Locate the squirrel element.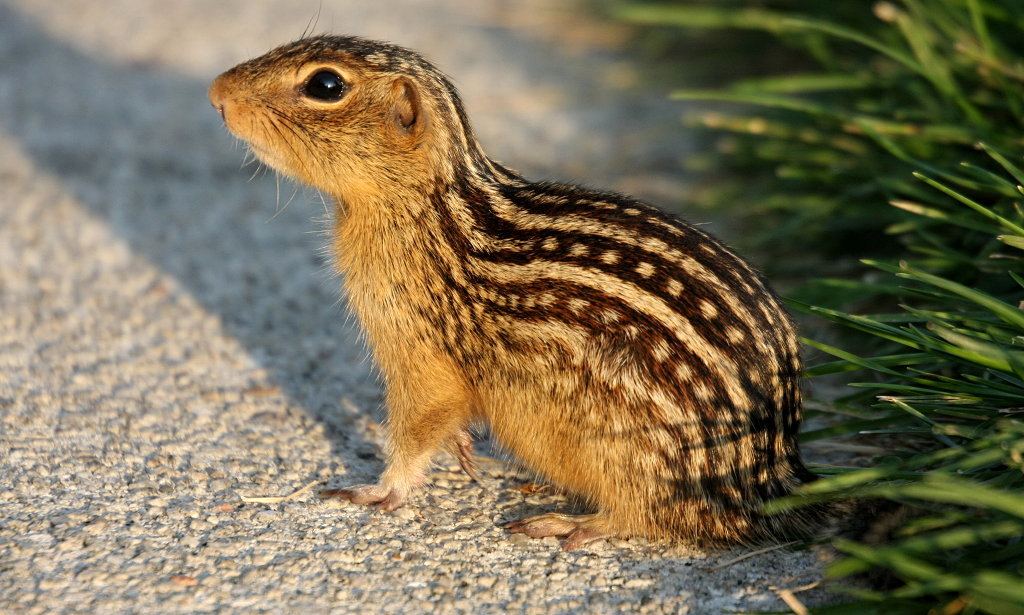
Element bbox: box(208, 4, 934, 550).
